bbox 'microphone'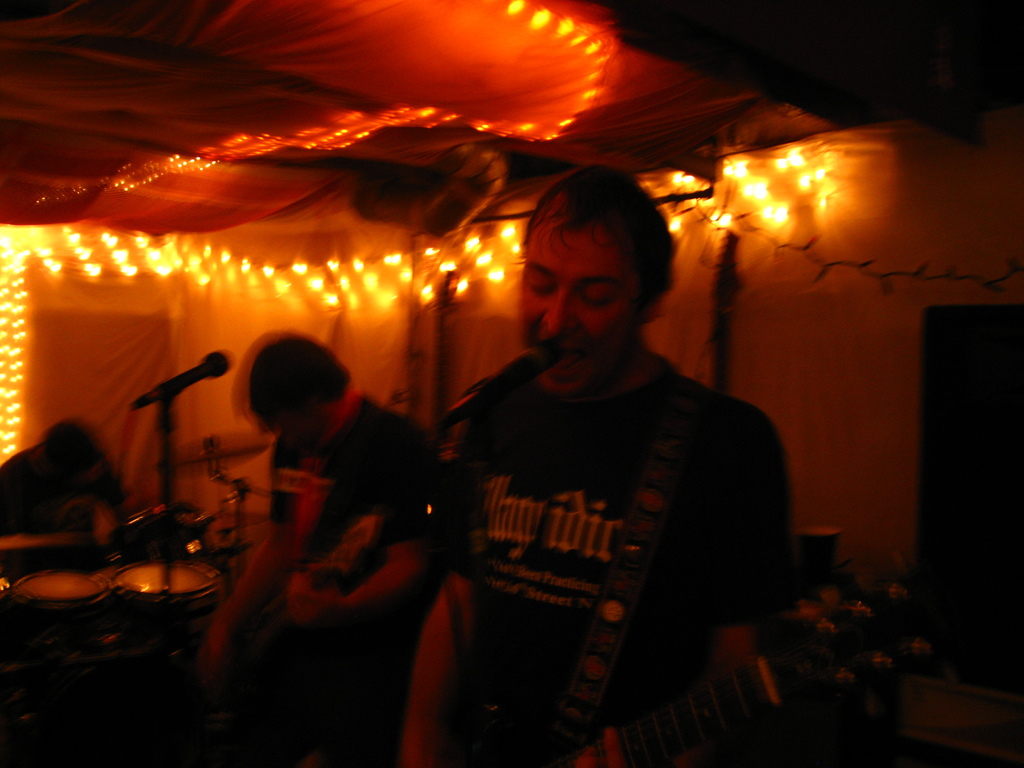
BBox(442, 337, 561, 434)
